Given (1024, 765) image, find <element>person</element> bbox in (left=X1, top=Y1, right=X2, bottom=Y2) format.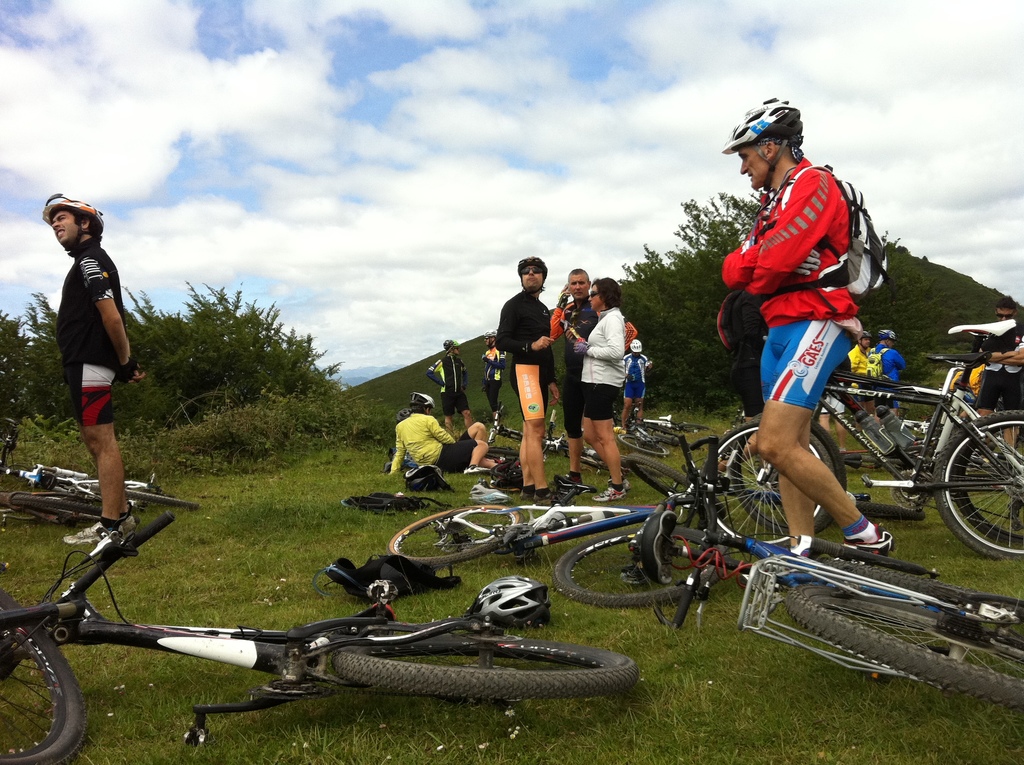
(left=867, top=325, right=908, bottom=417).
